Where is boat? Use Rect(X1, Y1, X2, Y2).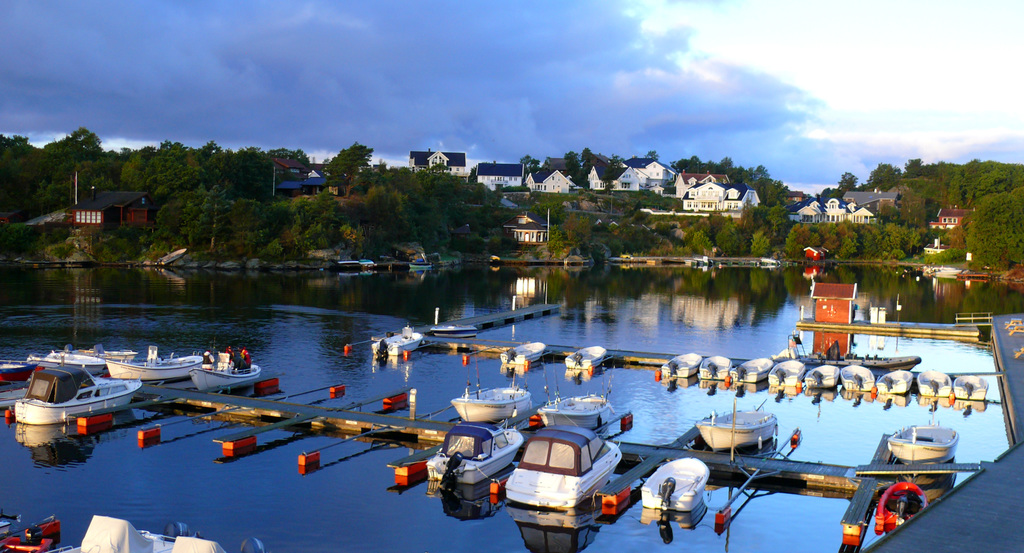
Rect(25, 340, 140, 370).
